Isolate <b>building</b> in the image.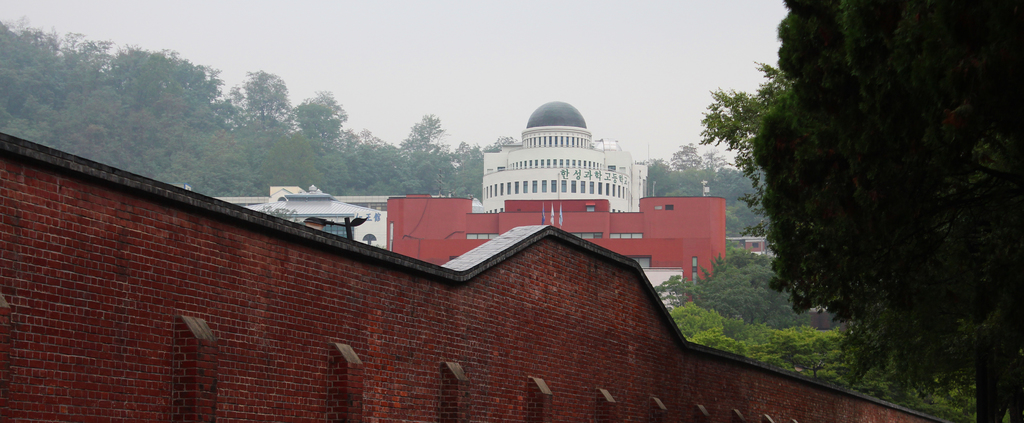
Isolated region: pyautogui.locateOnScreen(386, 99, 724, 308).
